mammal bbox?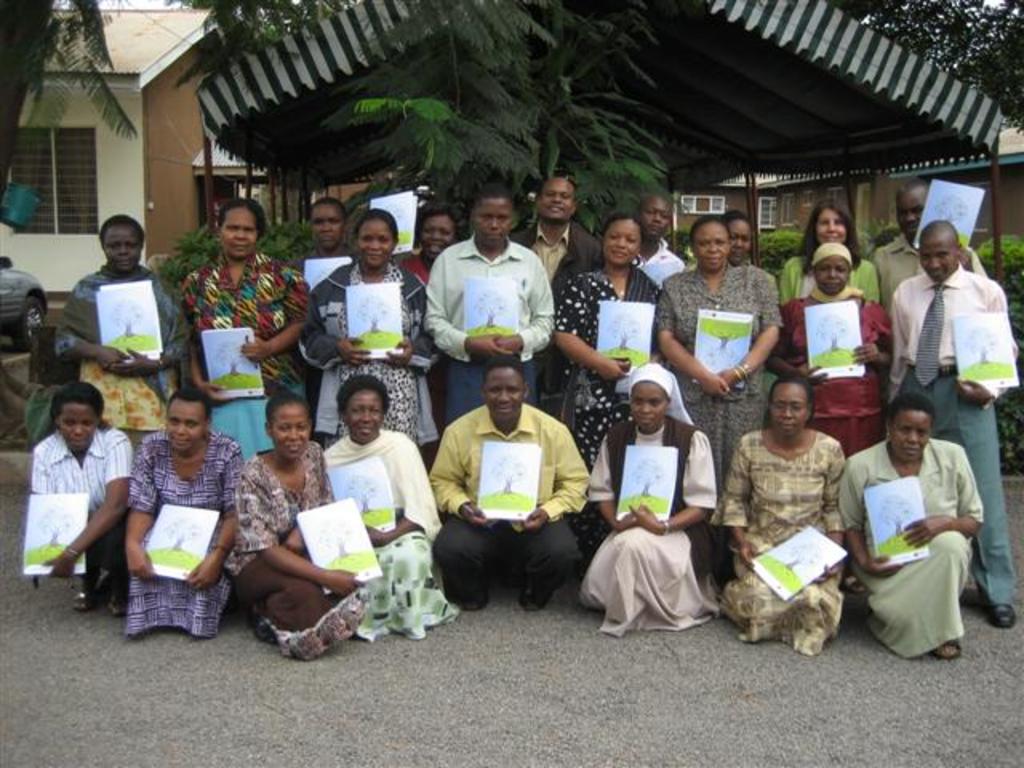
bbox=(294, 205, 427, 469)
